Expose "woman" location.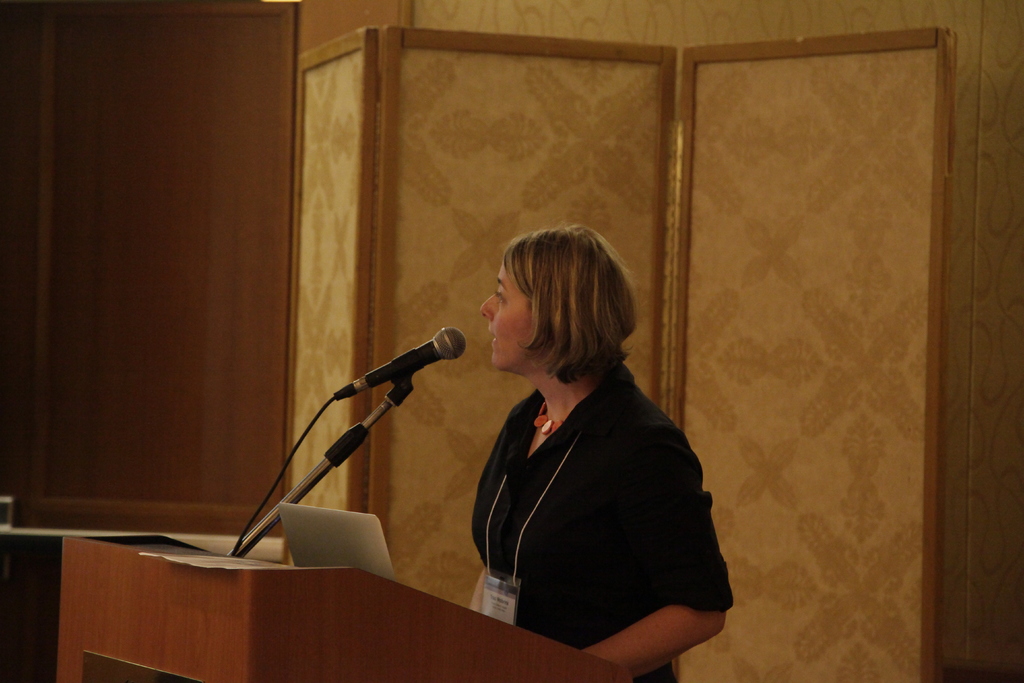
Exposed at box=[463, 211, 739, 682].
